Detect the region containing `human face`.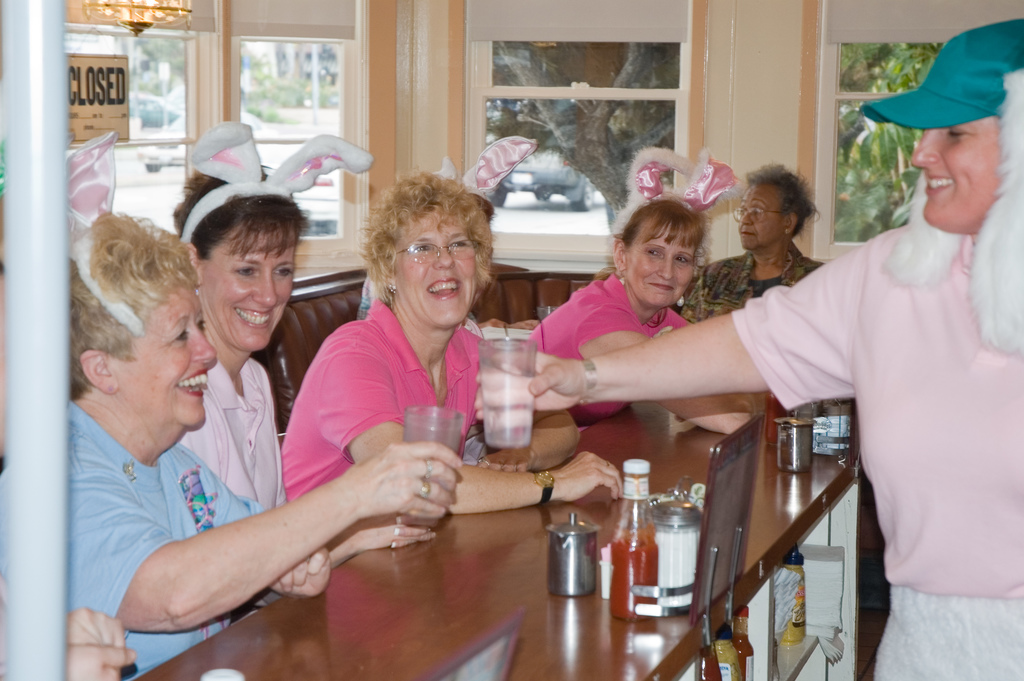
select_region(116, 296, 212, 431).
